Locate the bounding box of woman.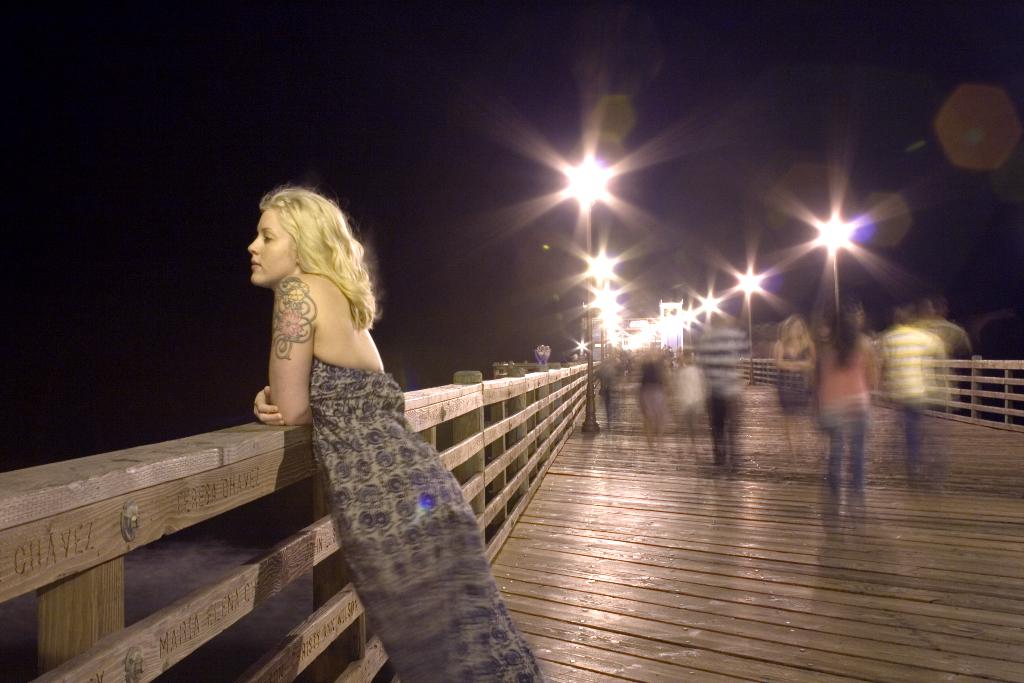
Bounding box: box(804, 293, 868, 518).
